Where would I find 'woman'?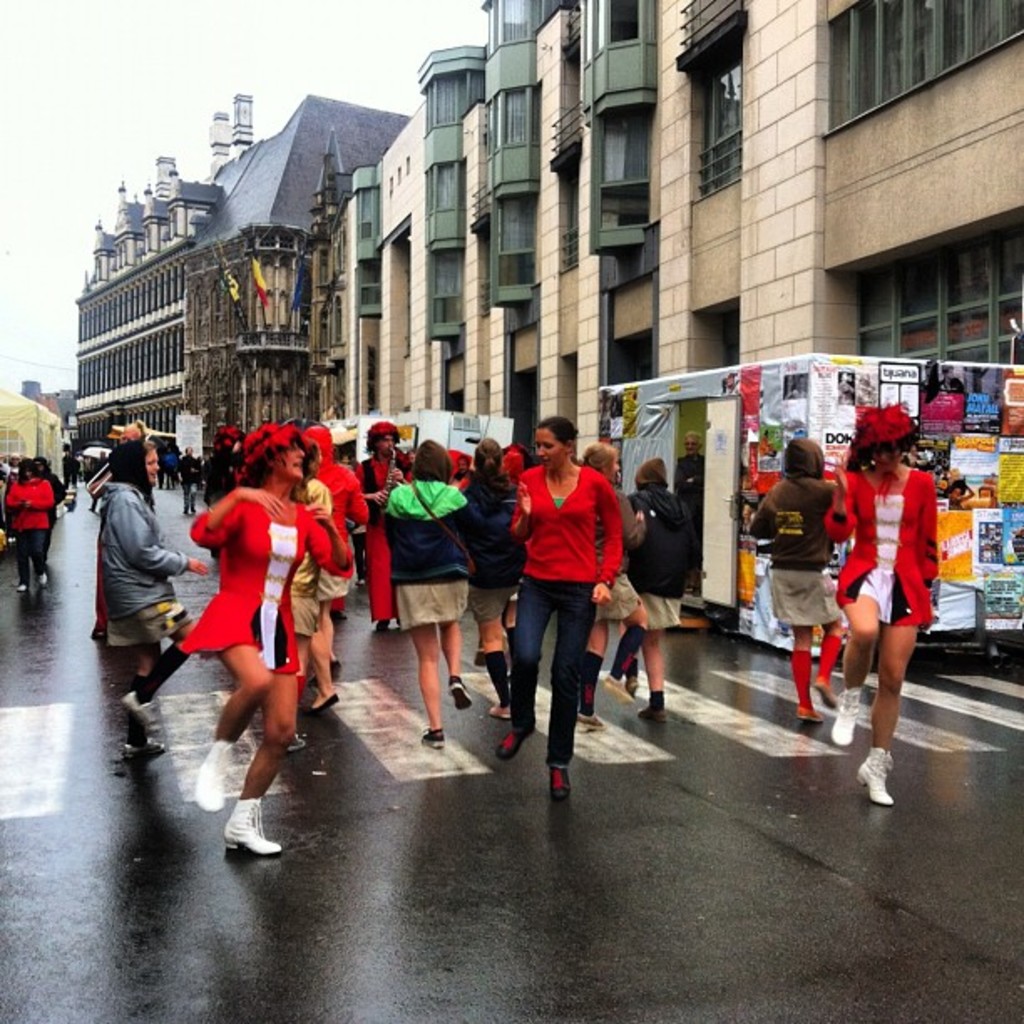
At x1=296, y1=433, x2=340, y2=714.
